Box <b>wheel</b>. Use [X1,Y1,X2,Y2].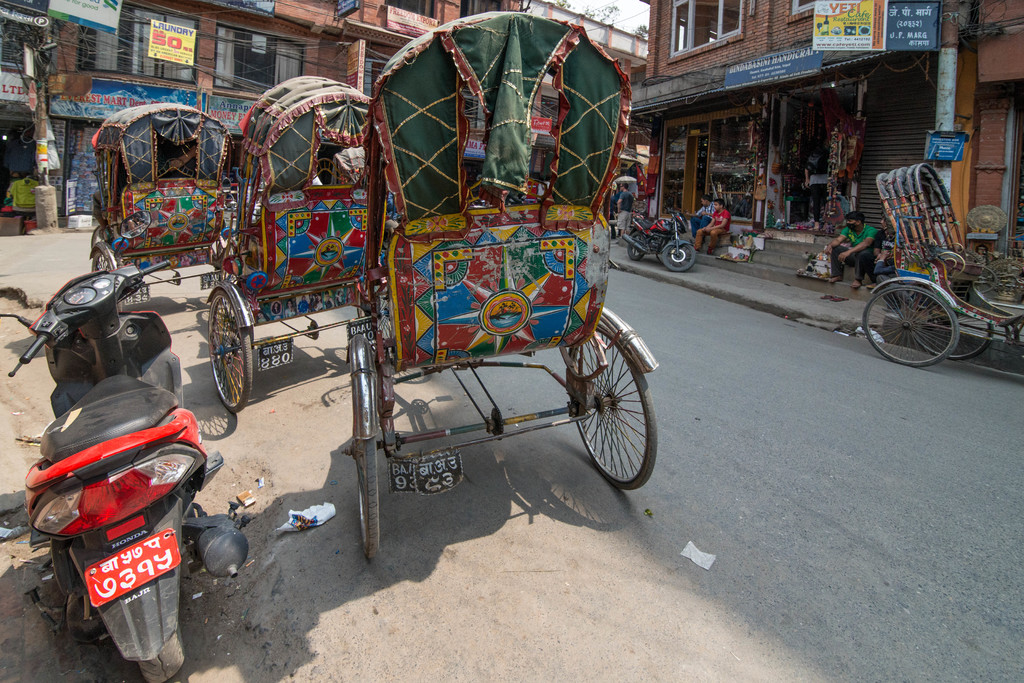
[572,333,651,483].
